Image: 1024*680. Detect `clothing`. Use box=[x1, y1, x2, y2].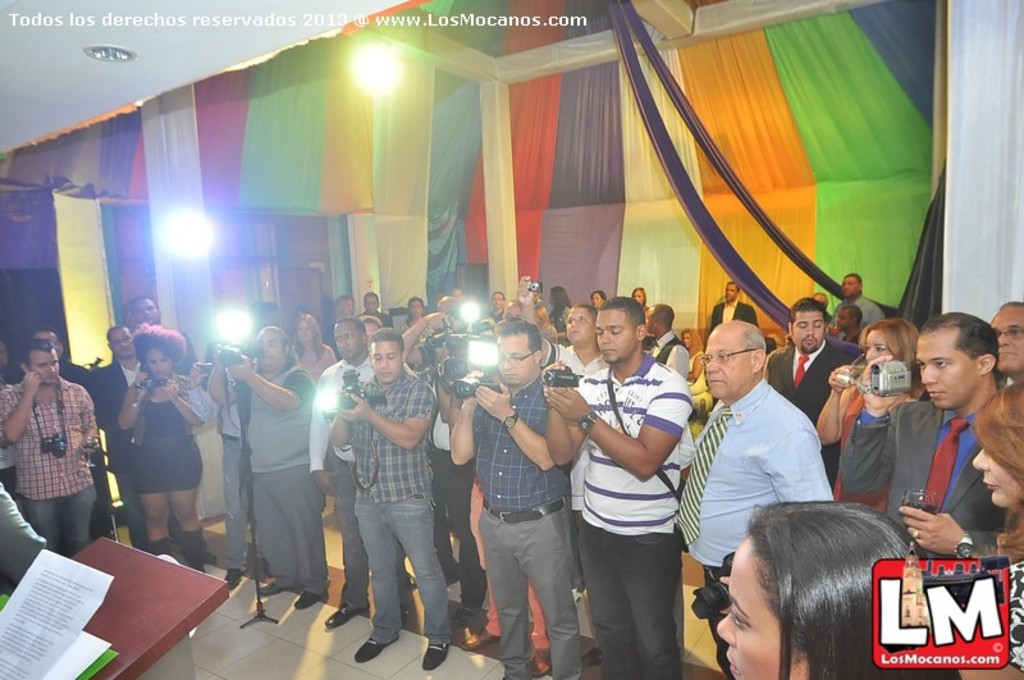
box=[831, 292, 887, 332].
